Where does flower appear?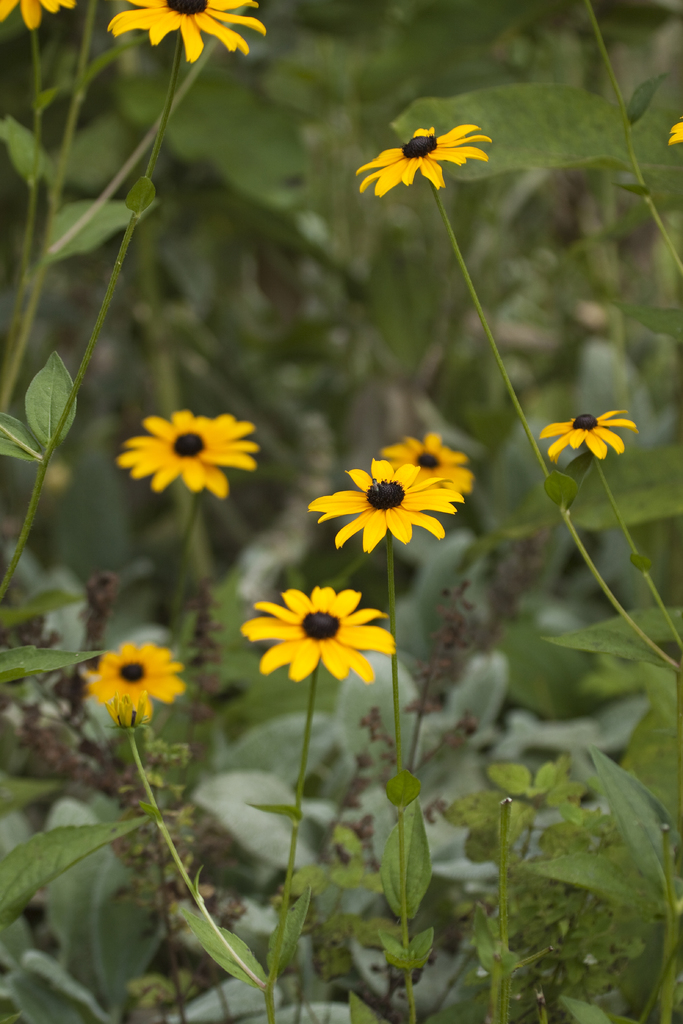
Appears at box(384, 431, 475, 498).
